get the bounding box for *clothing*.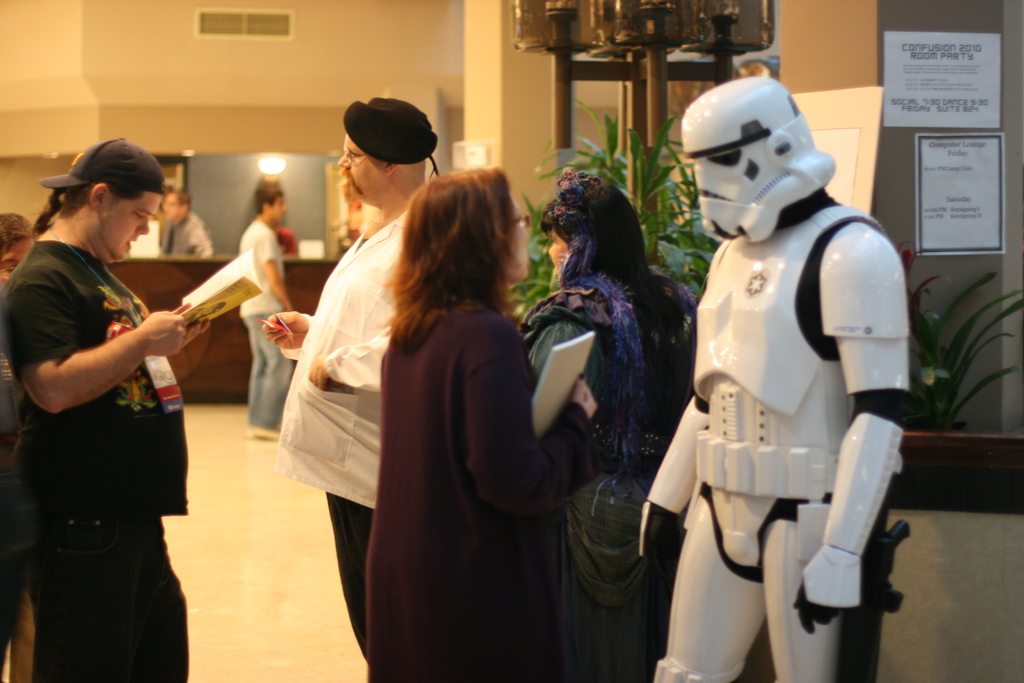
22:176:207:643.
